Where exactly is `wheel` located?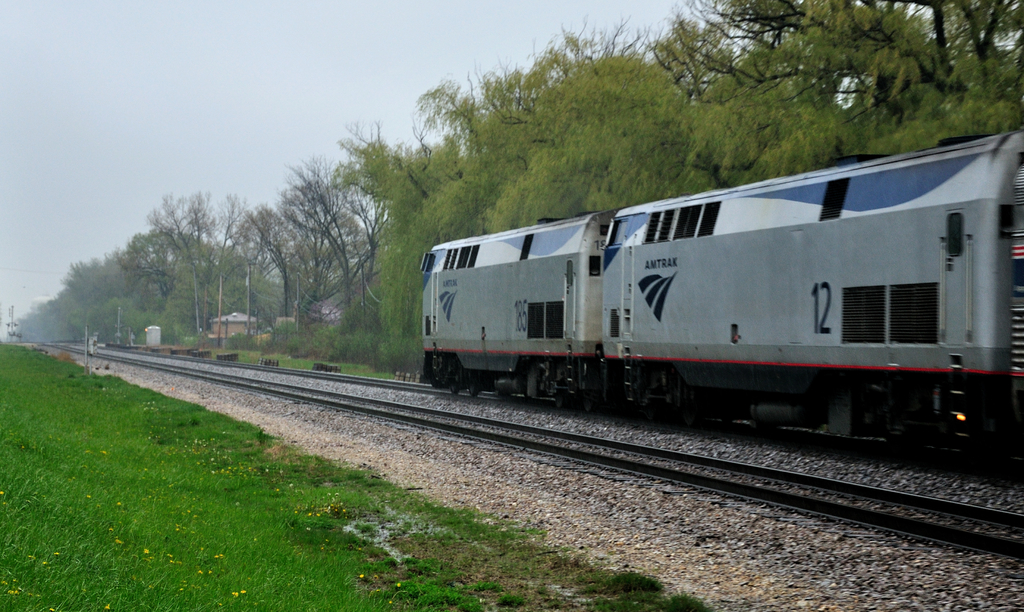
Its bounding box is [444, 353, 465, 397].
